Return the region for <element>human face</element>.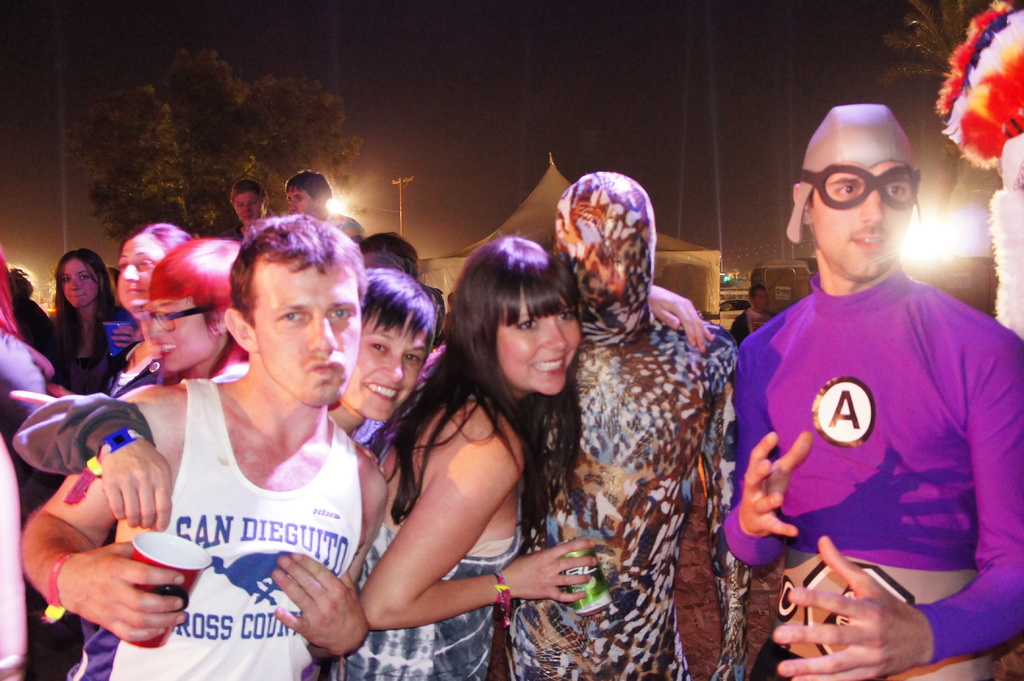
BBox(284, 189, 324, 216).
